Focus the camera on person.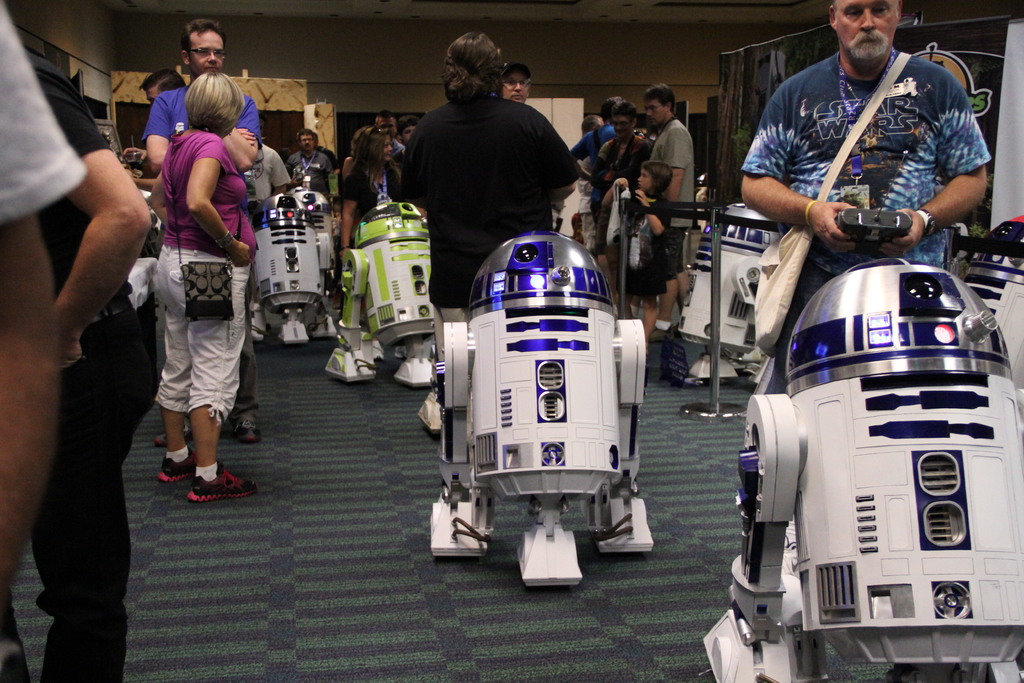
Focus region: <box>598,160,672,358</box>.
